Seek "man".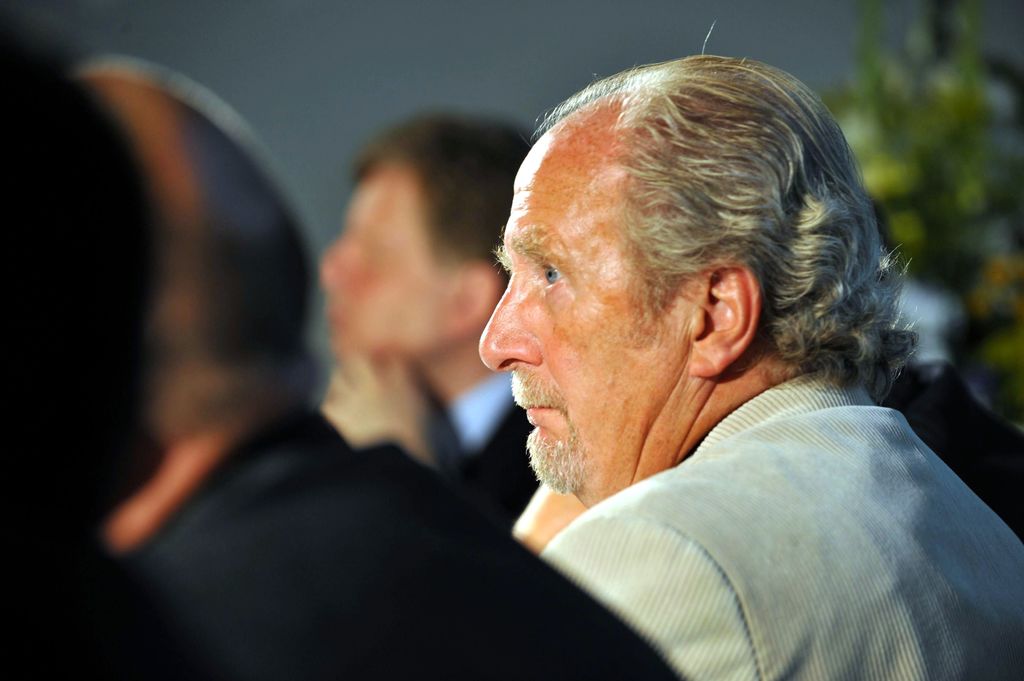
pyautogui.locateOnScreen(2, 62, 697, 680).
